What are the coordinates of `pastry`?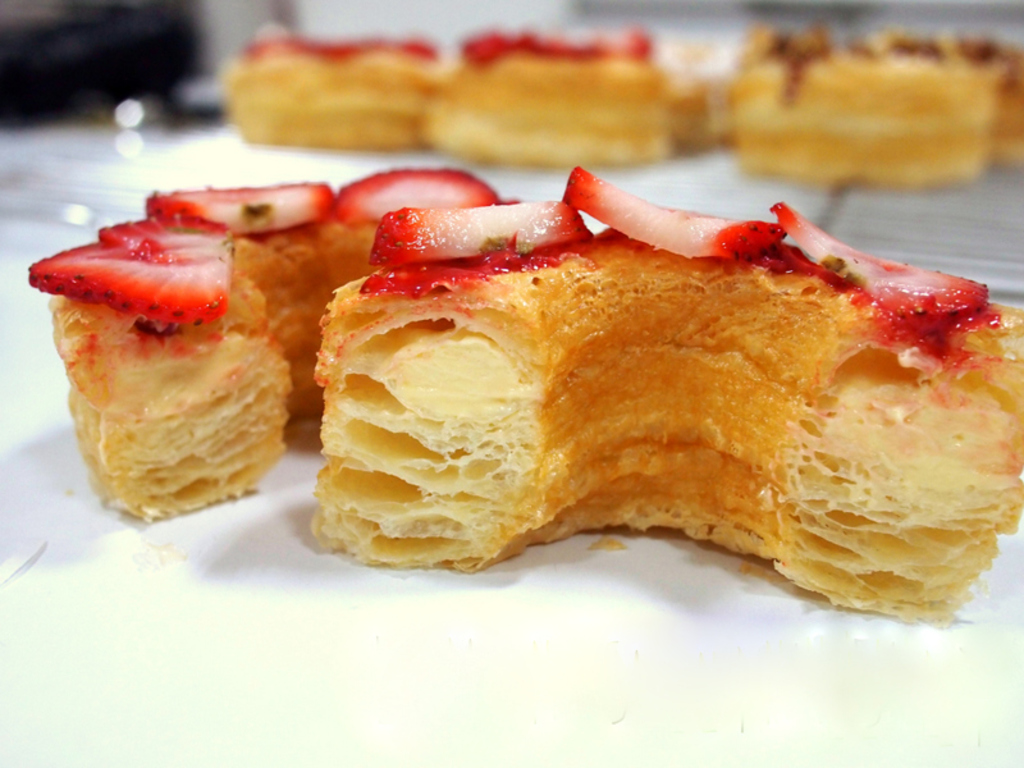
detection(664, 51, 748, 142).
